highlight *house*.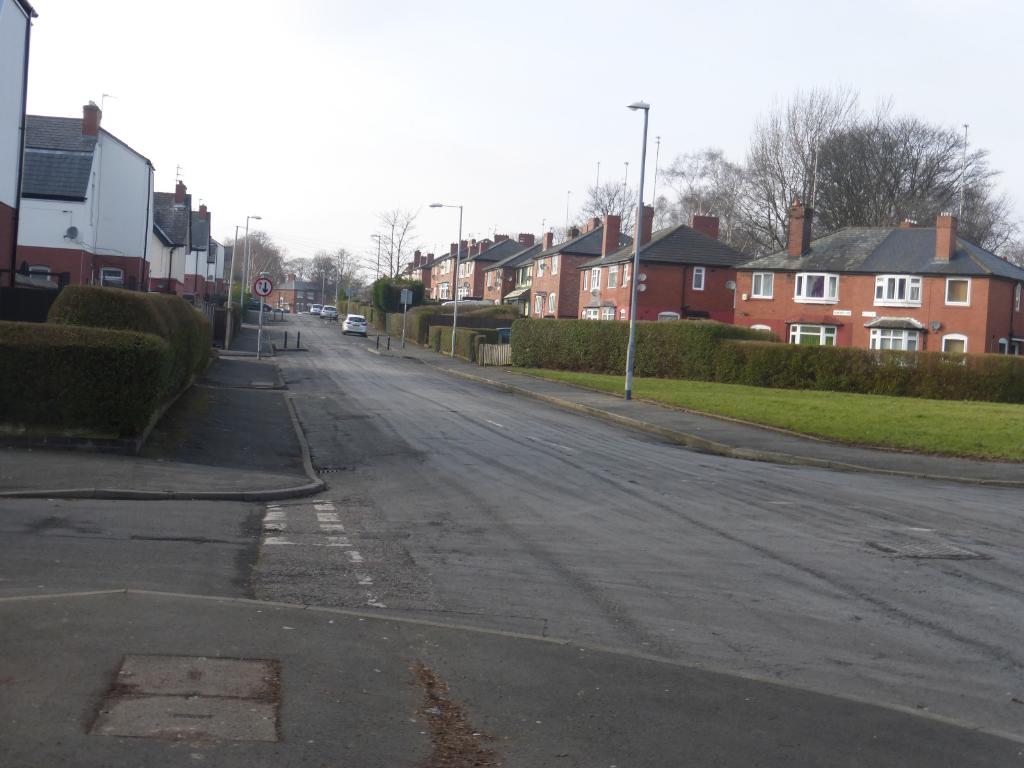
Highlighted region: [left=483, top=233, right=544, bottom=304].
